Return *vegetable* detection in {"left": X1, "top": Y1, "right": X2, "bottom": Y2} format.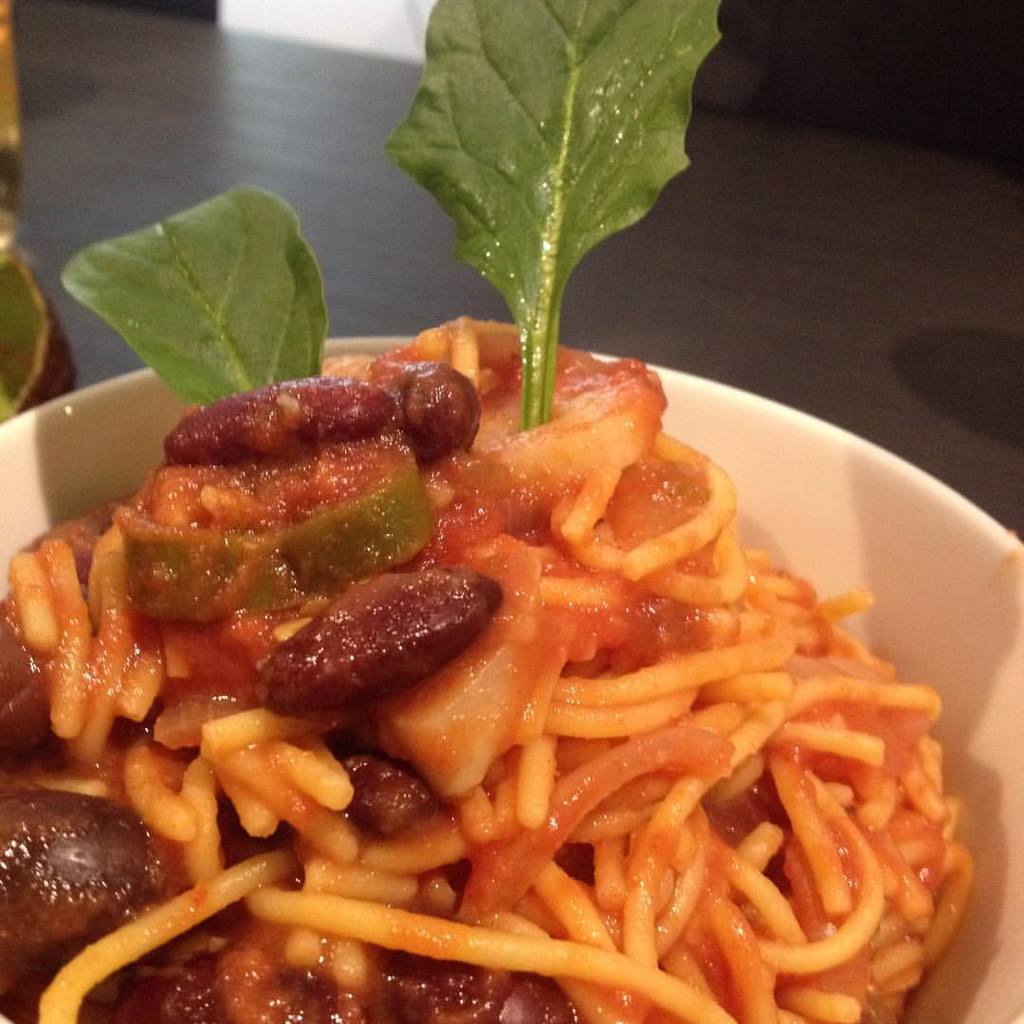
{"left": 385, "top": 0, "right": 734, "bottom": 432}.
